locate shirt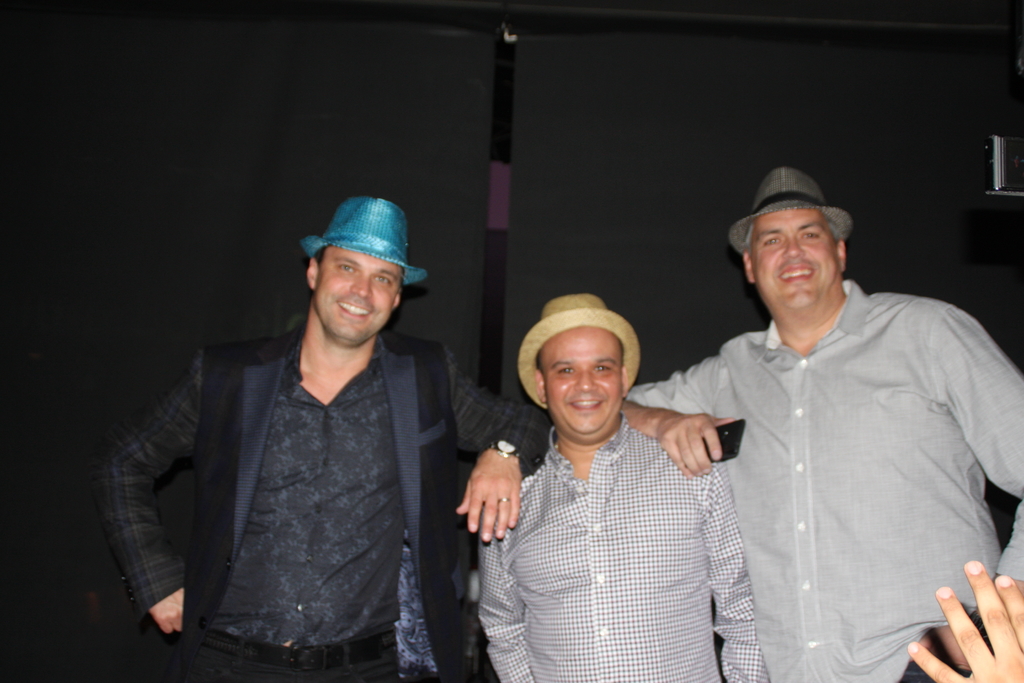
[x1=652, y1=263, x2=989, y2=669]
